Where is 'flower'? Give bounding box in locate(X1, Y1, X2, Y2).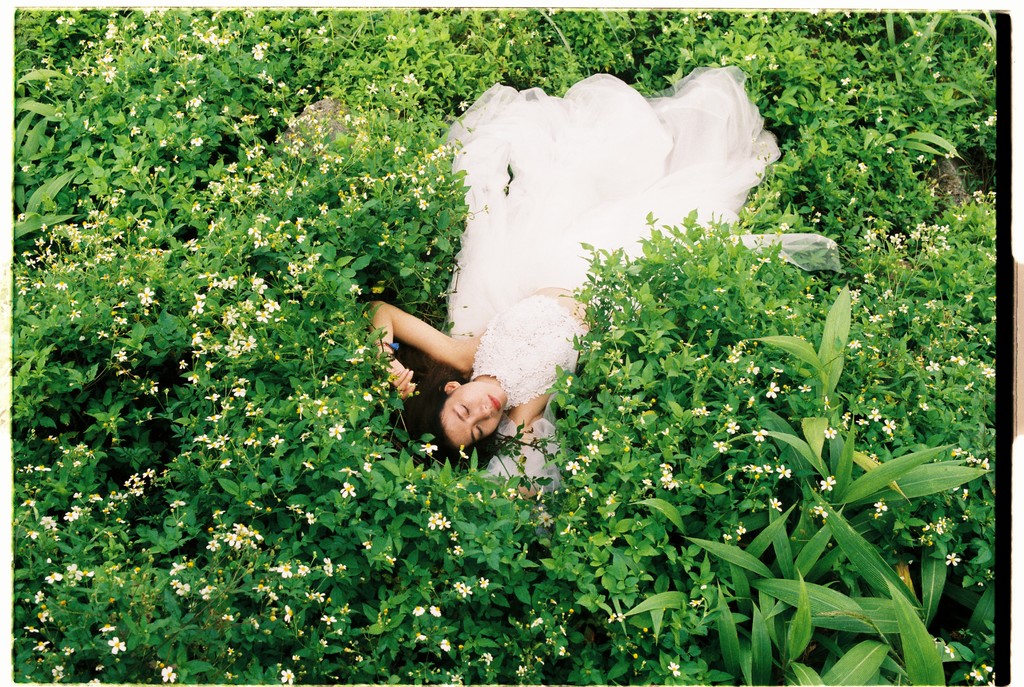
locate(554, 650, 563, 659).
